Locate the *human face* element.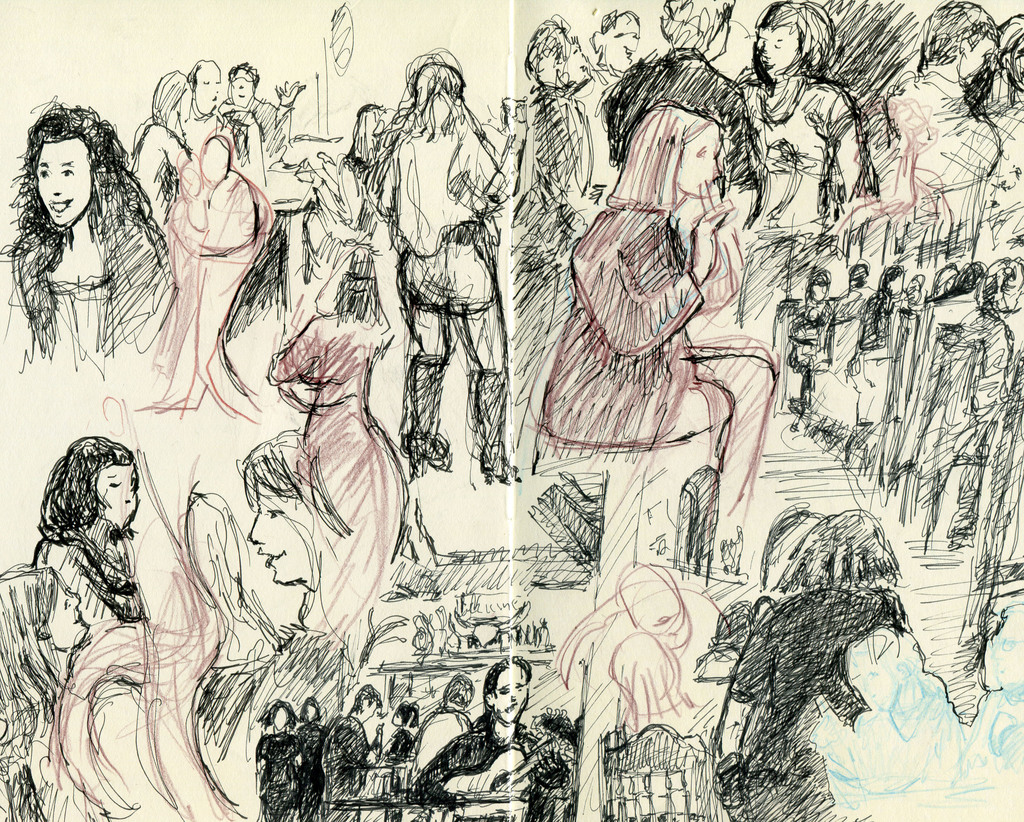
Element bbox: 51:579:85:648.
